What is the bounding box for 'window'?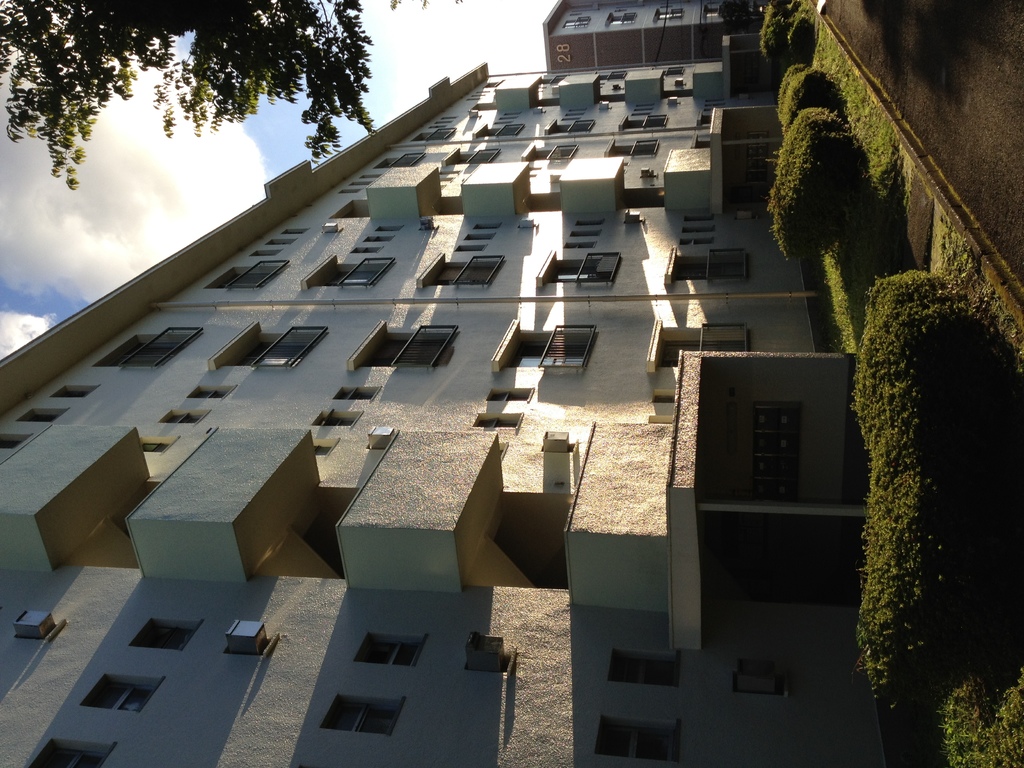
x1=547, y1=259, x2=619, y2=284.
